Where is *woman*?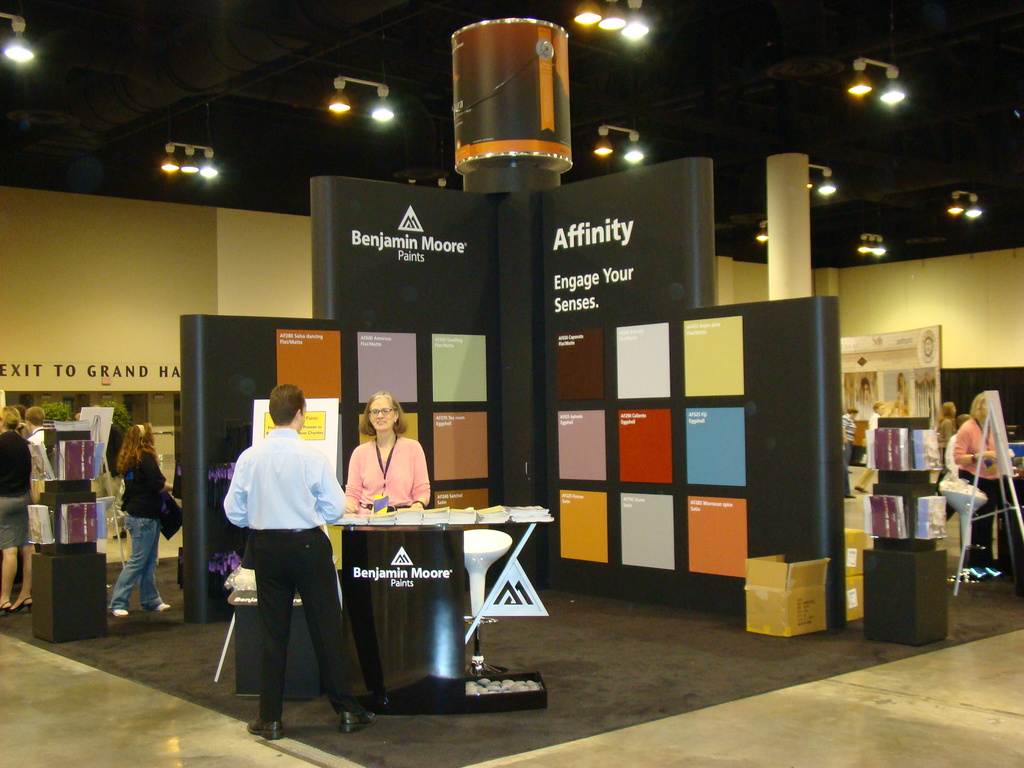
detection(345, 392, 434, 705).
